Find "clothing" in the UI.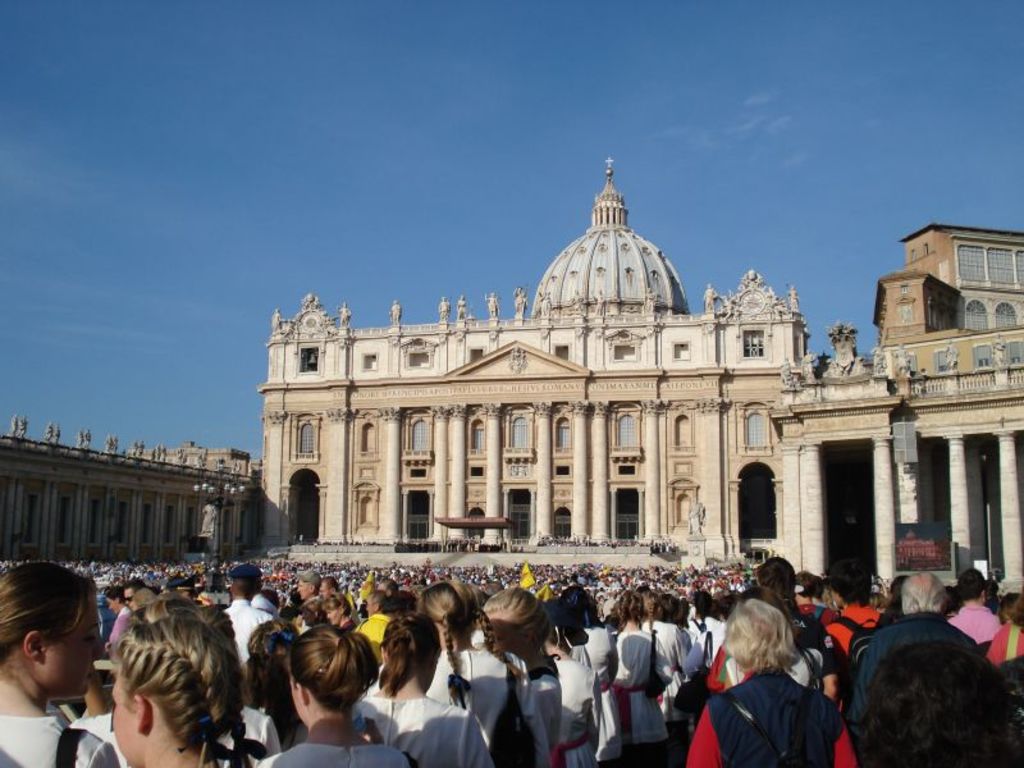
UI element at left=361, top=700, right=516, bottom=767.
